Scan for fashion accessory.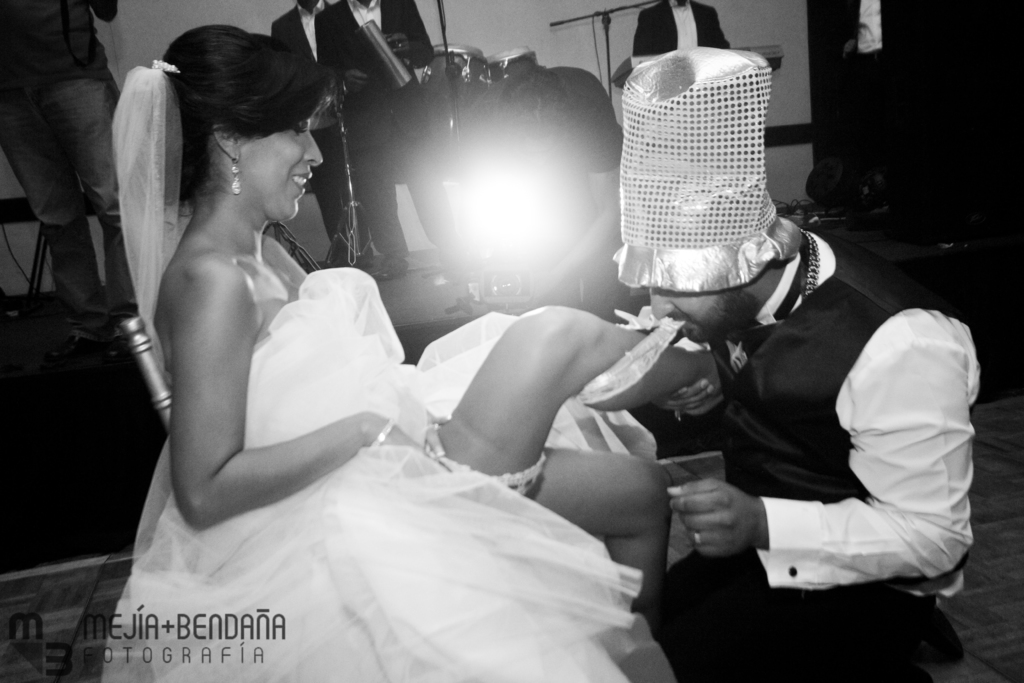
Scan result: 396/41/404/51.
